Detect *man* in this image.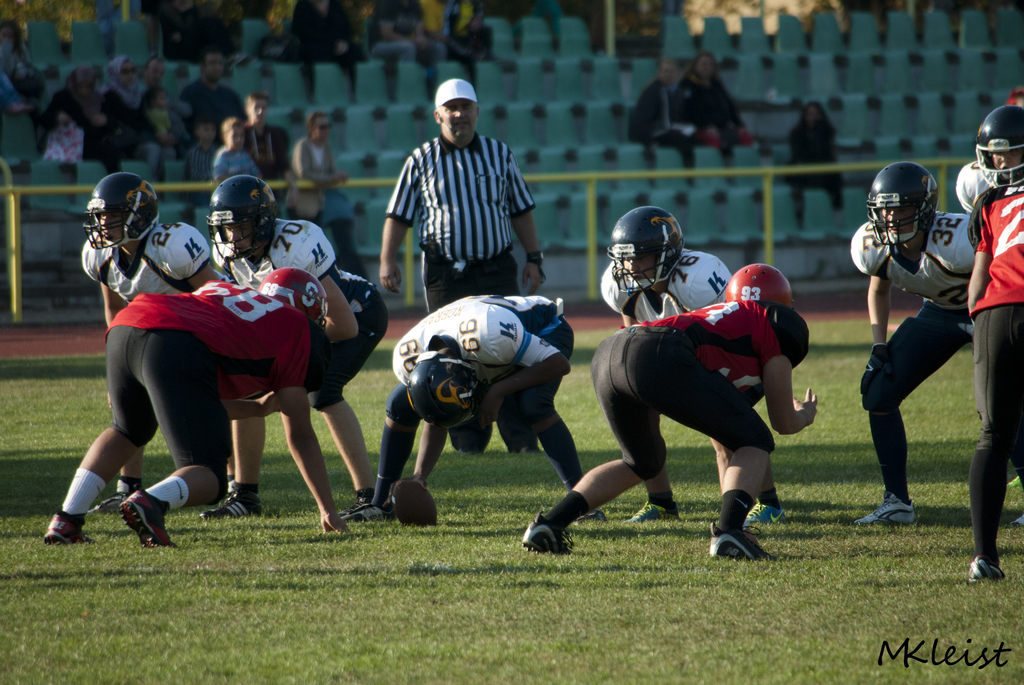
Detection: box=[216, 175, 381, 524].
